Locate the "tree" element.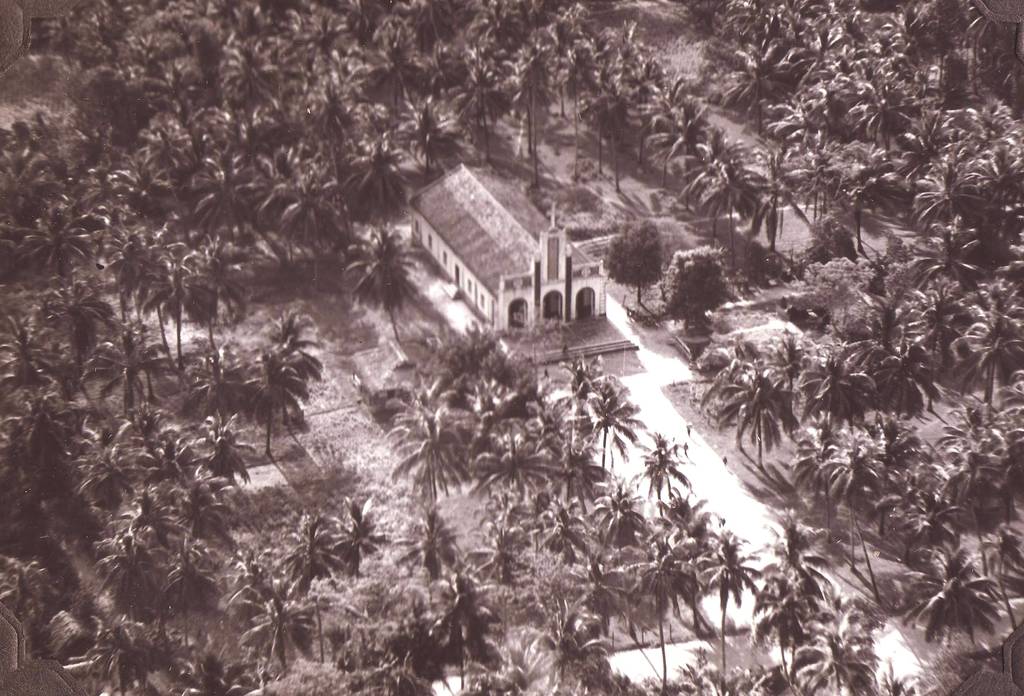
Element bbox: [x1=247, y1=589, x2=321, y2=695].
